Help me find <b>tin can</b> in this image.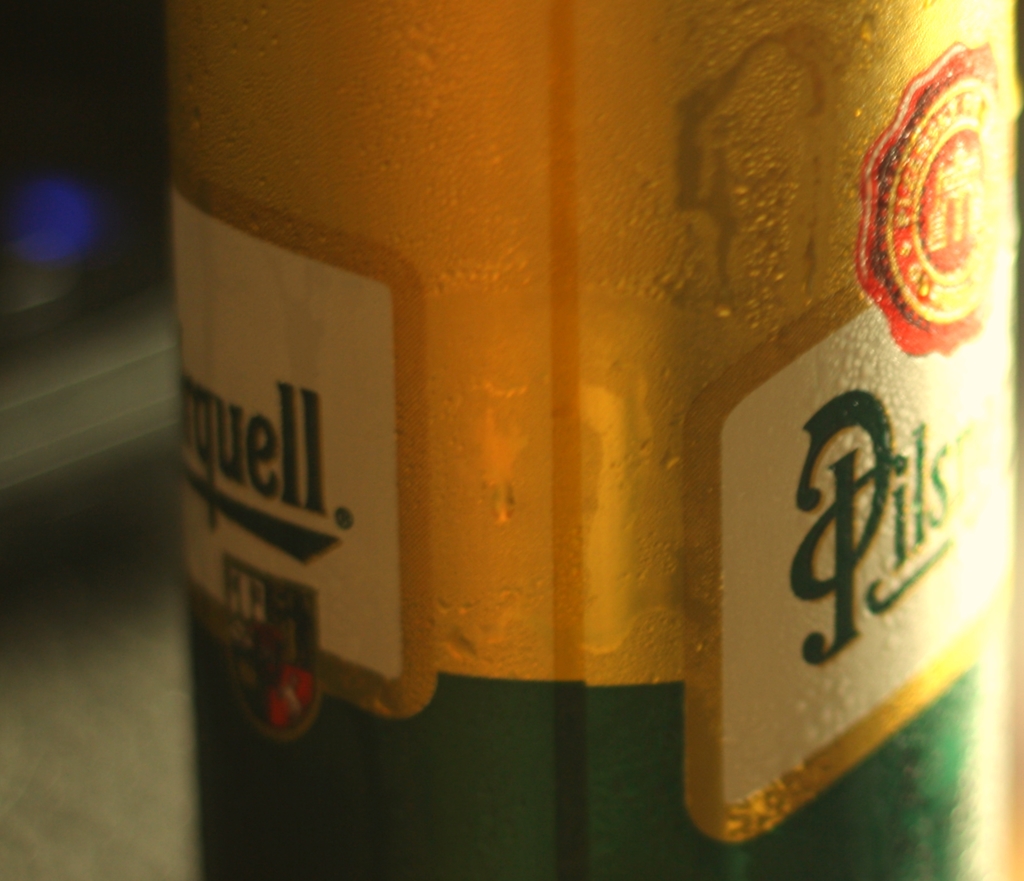
Found it: bbox=[158, 0, 1020, 880].
